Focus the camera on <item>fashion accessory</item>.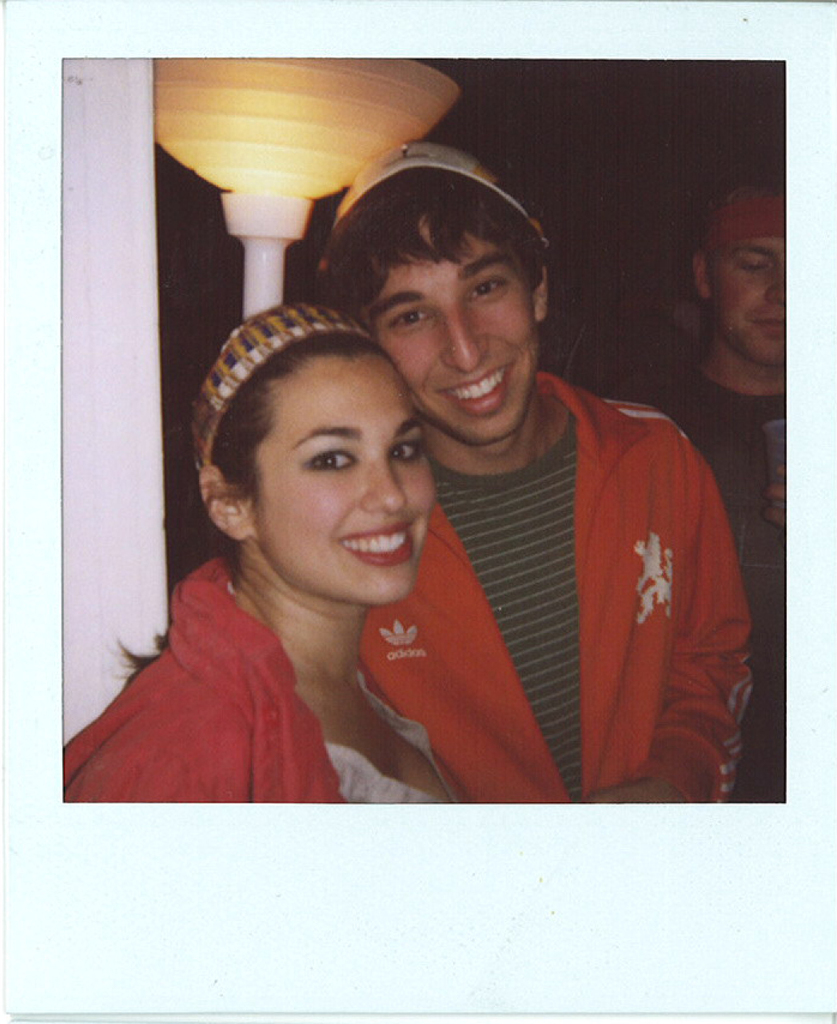
Focus region: crop(189, 297, 379, 477).
